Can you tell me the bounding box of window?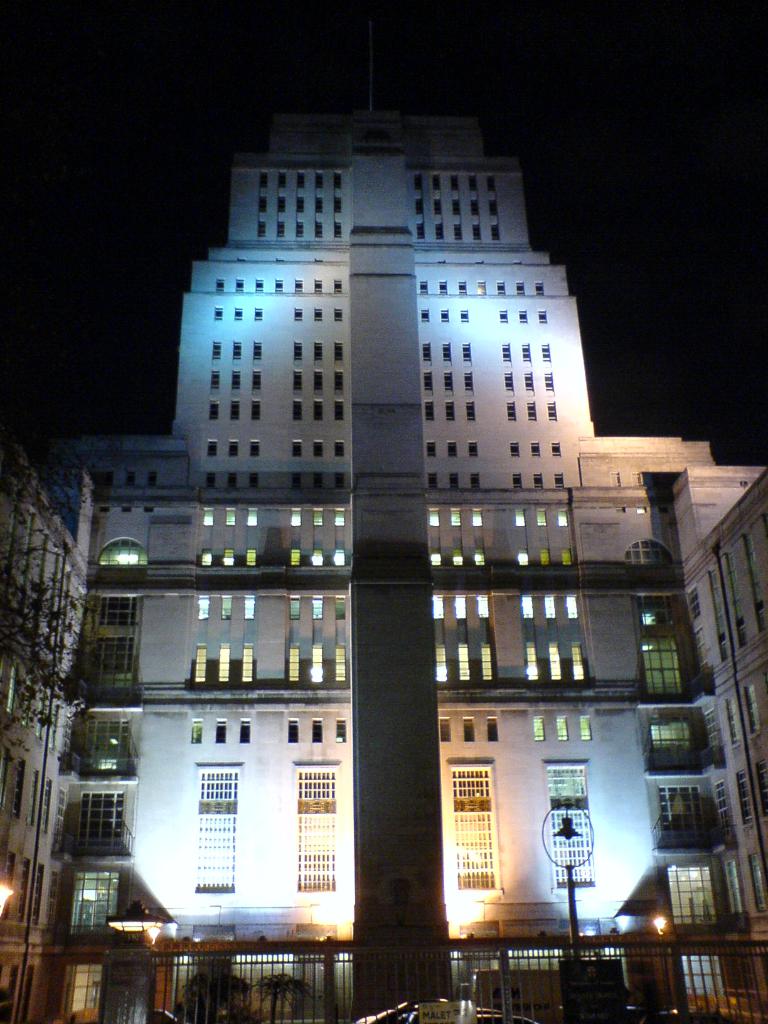
(428, 550, 445, 568).
